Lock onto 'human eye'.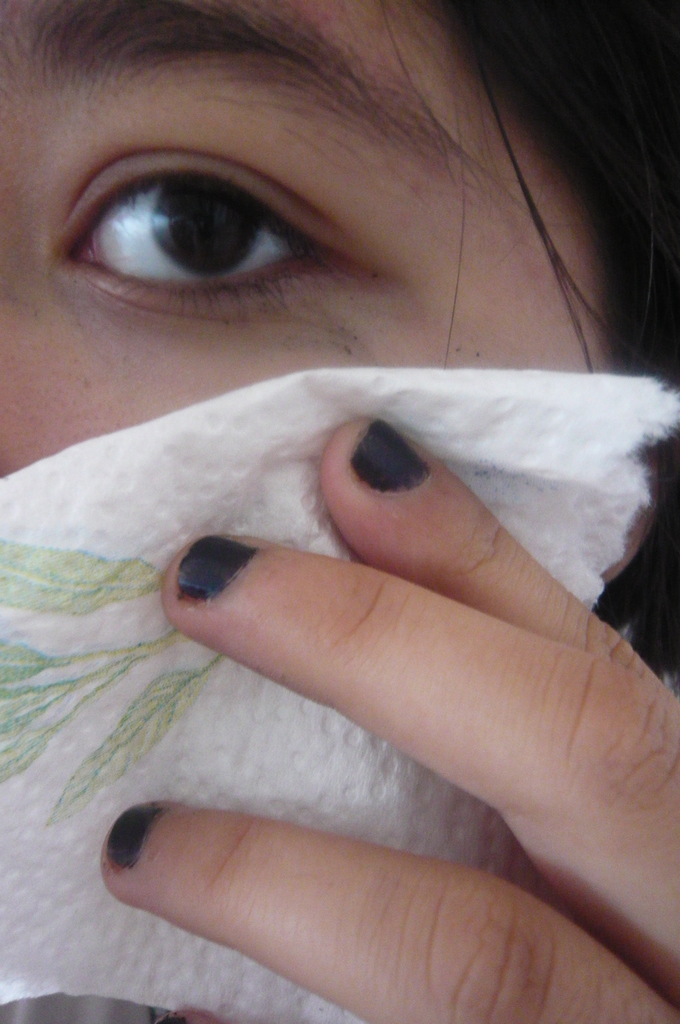
Locked: 57:147:357:323.
